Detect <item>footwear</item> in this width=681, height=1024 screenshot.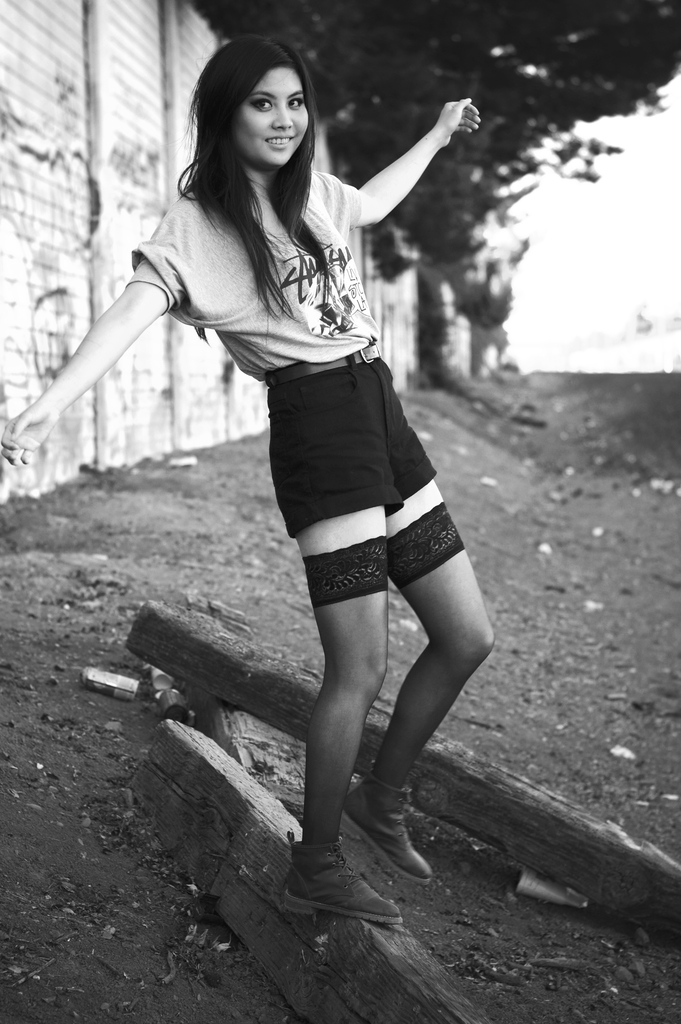
Detection: locate(275, 835, 400, 923).
